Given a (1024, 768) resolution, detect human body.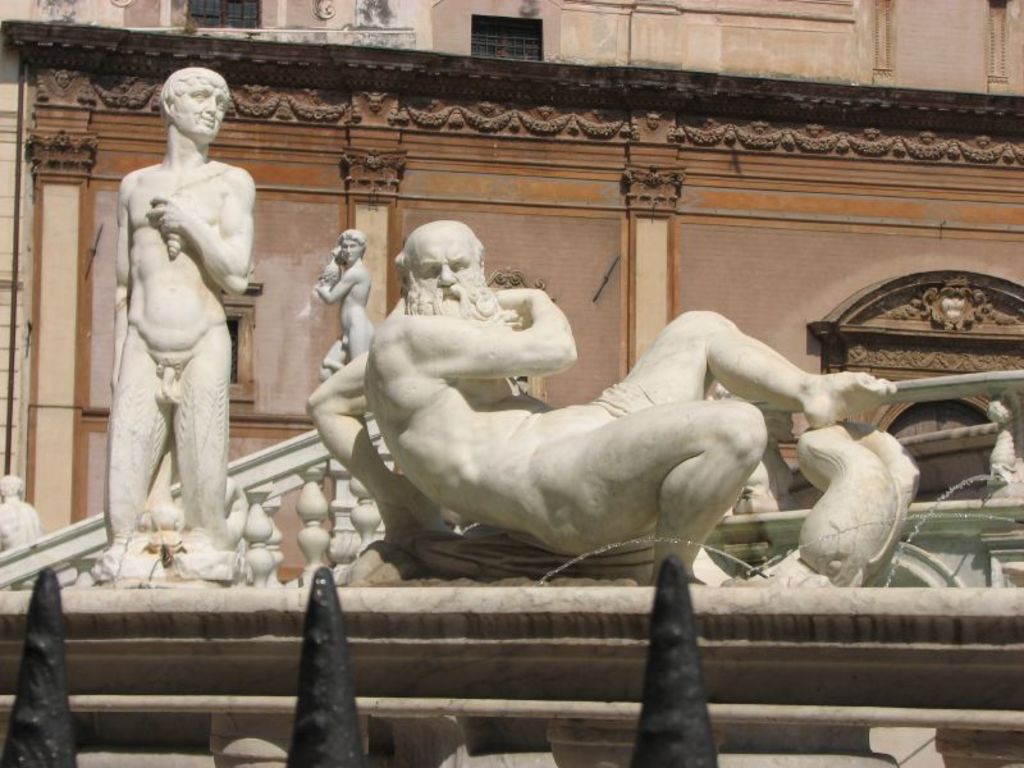
crop(303, 280, 893, 586).
